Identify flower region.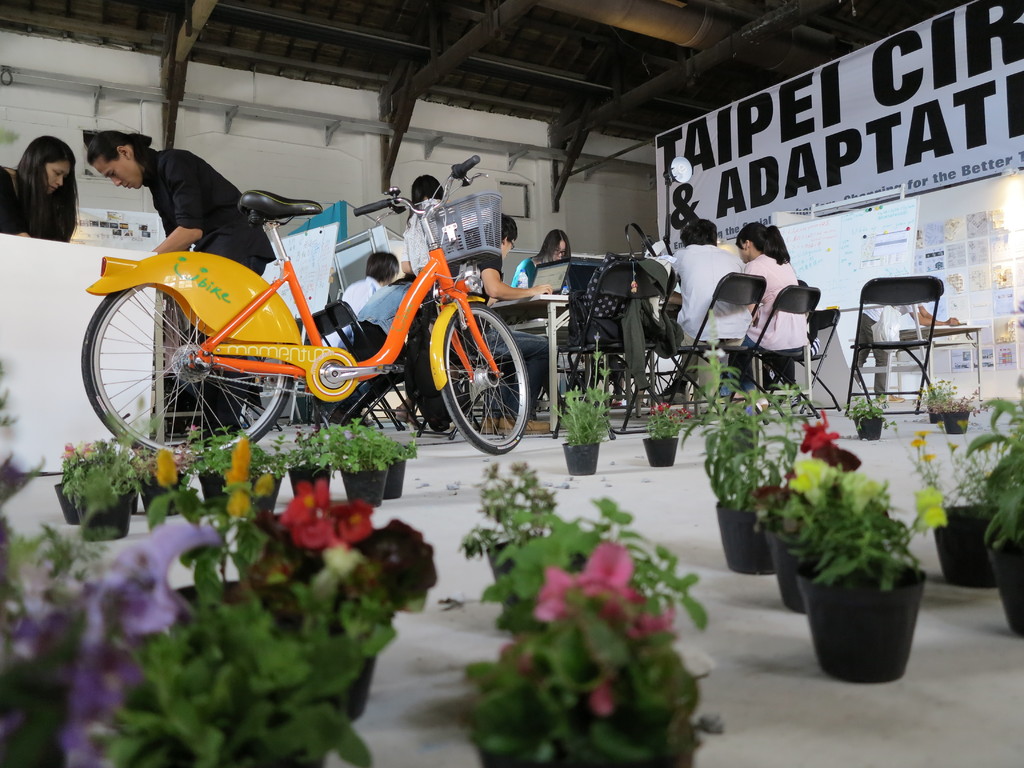
Region: <box>922,452,932,461</box>.
